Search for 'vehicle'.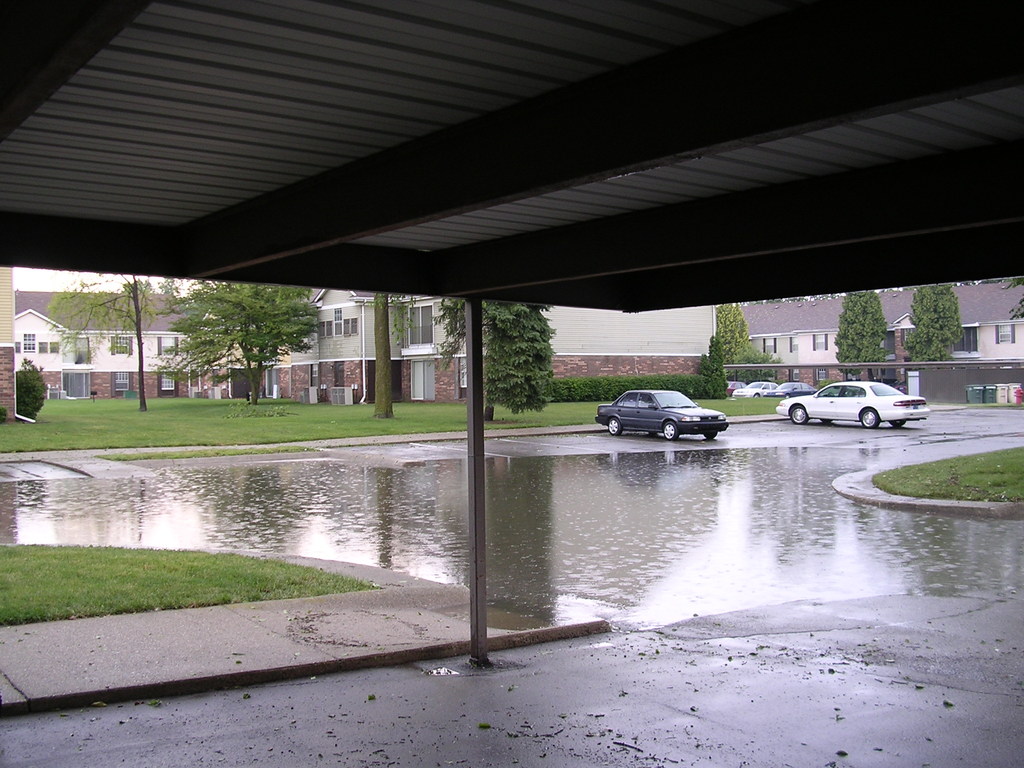
Found at (762, 382, 819, 401).
